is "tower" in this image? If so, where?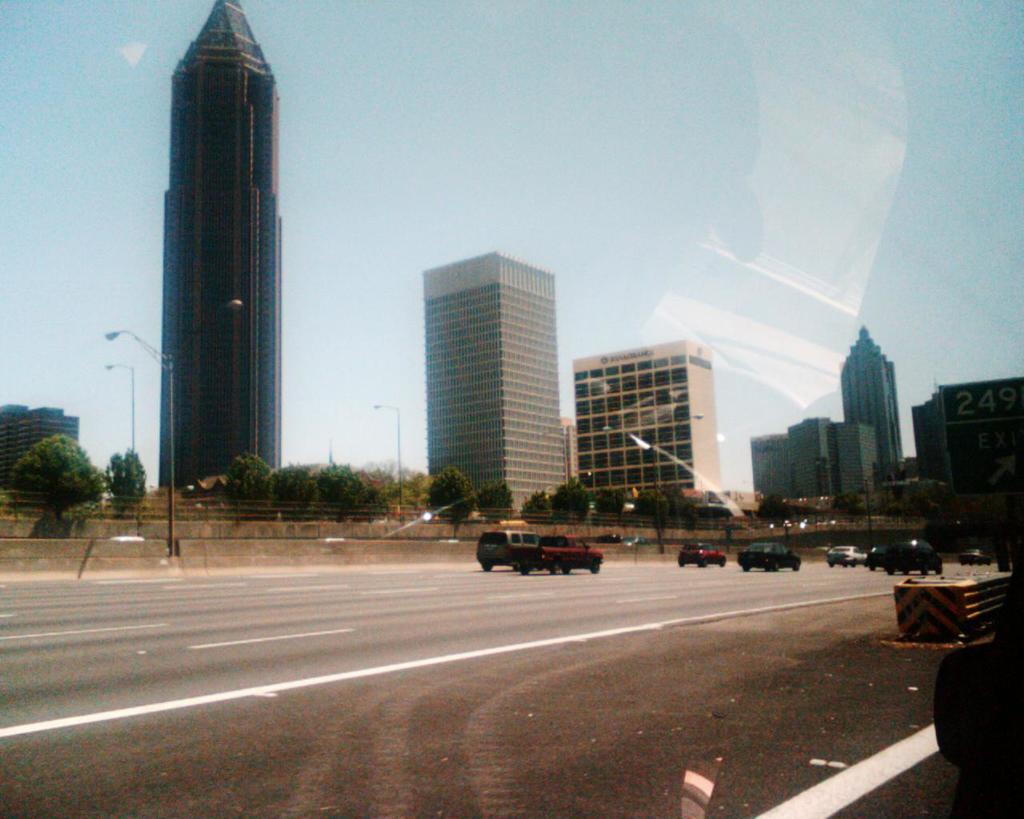
Yes, at bbox=[428, 250, 577, 521].
